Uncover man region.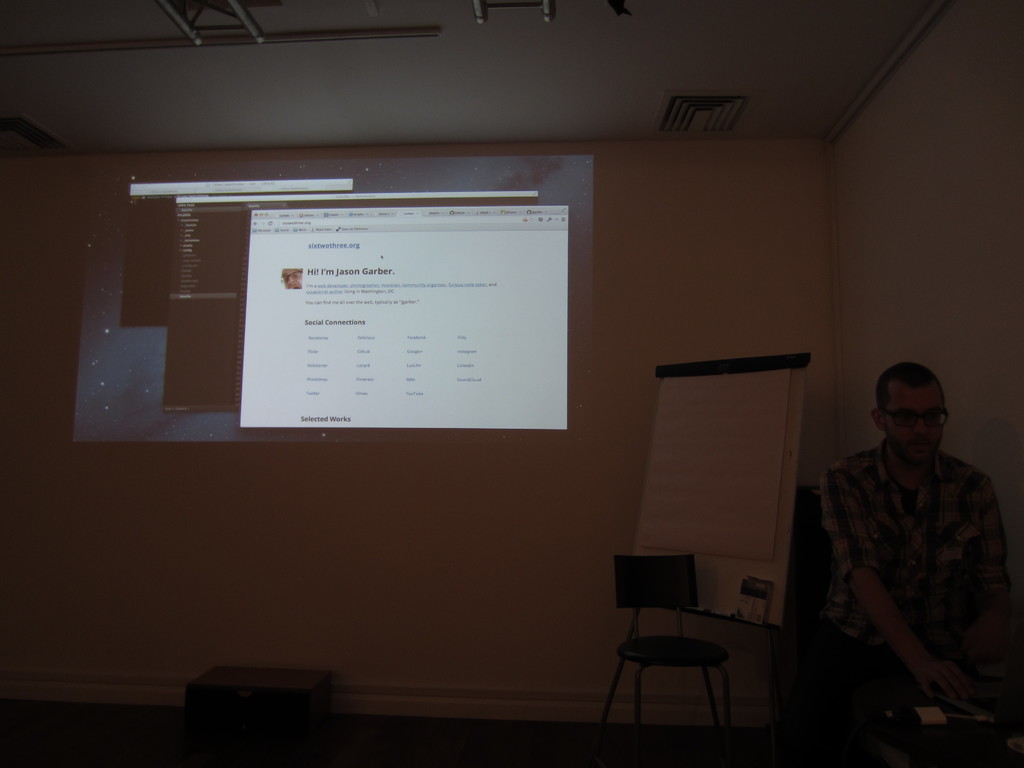
Uncovered: <bbox>803, 343, 1016, 744</bbox>.
